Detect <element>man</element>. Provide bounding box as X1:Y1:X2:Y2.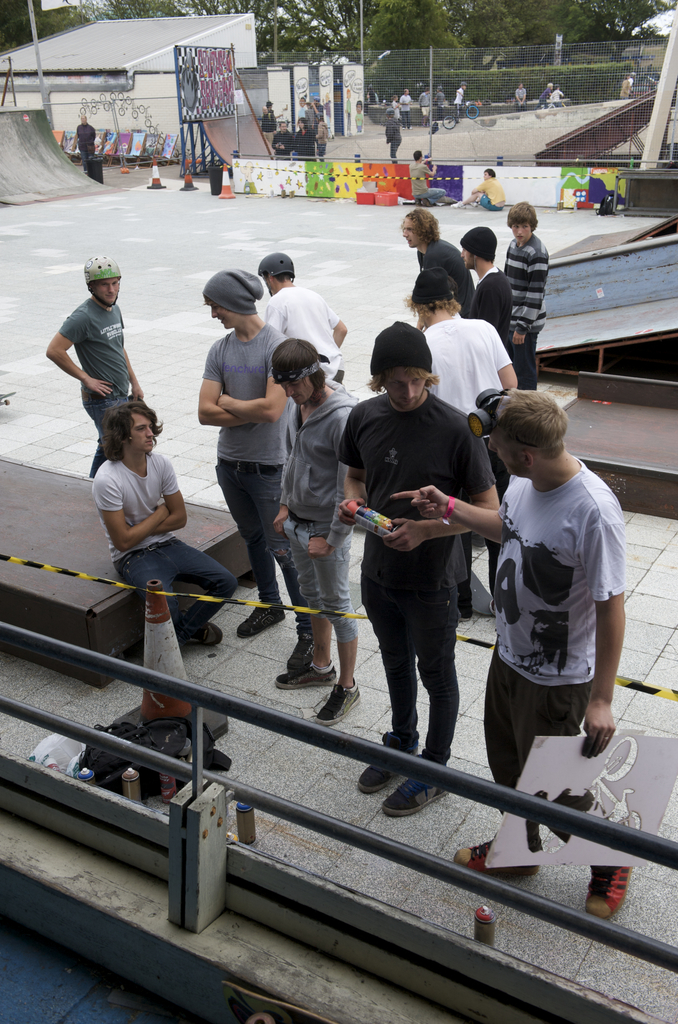
42:251:146:455.
